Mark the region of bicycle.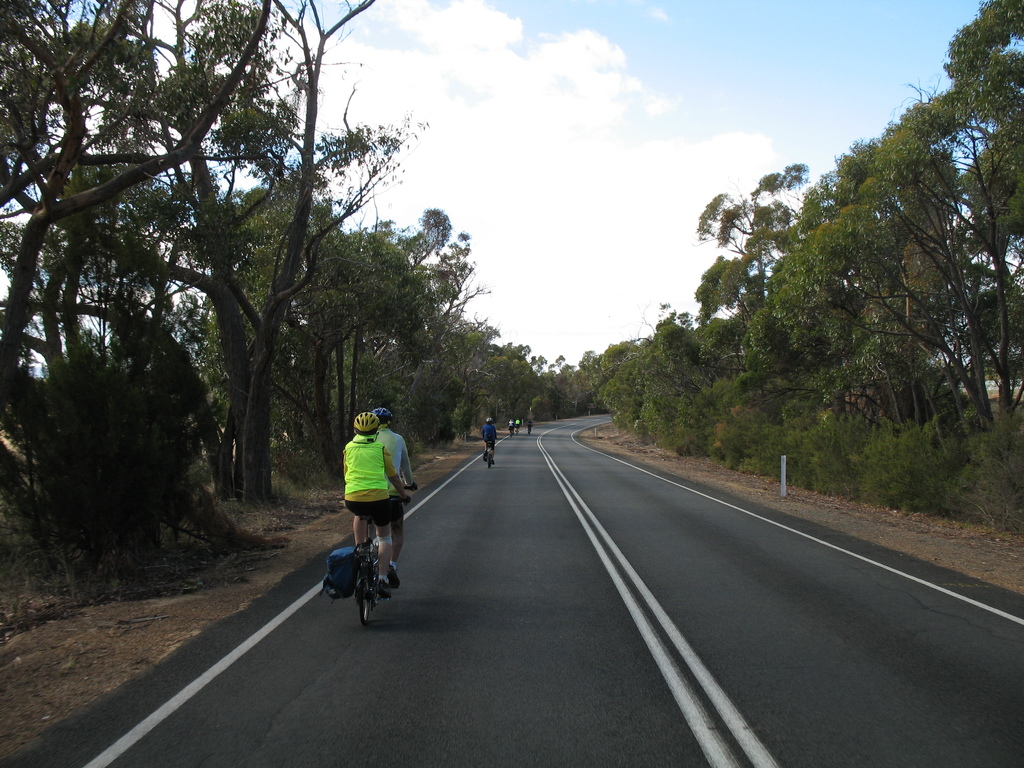
Region: box(328, 504, 399, 631).
